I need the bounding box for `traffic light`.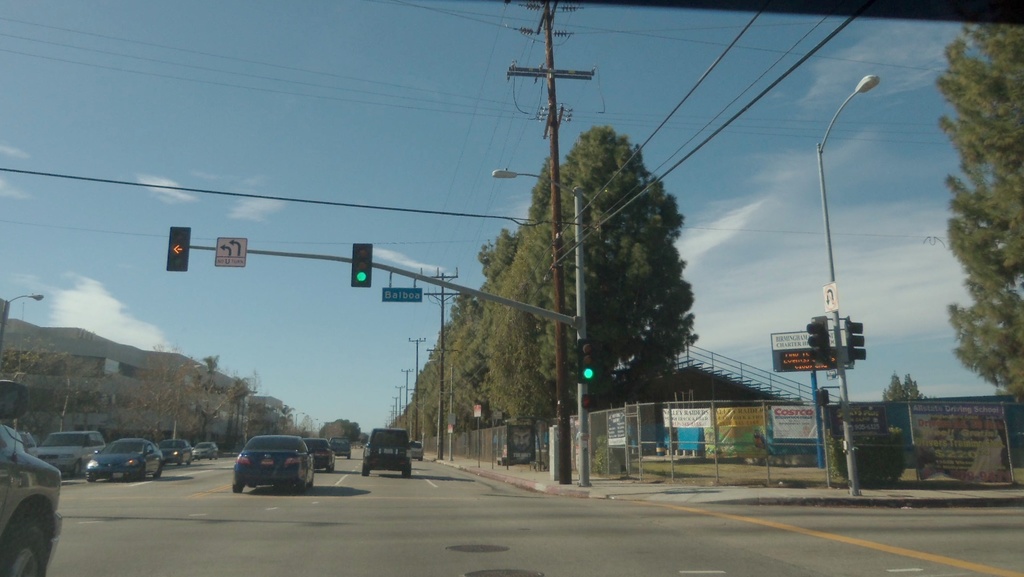
Here it is: <region>578, 338, 597, 383</region>.
